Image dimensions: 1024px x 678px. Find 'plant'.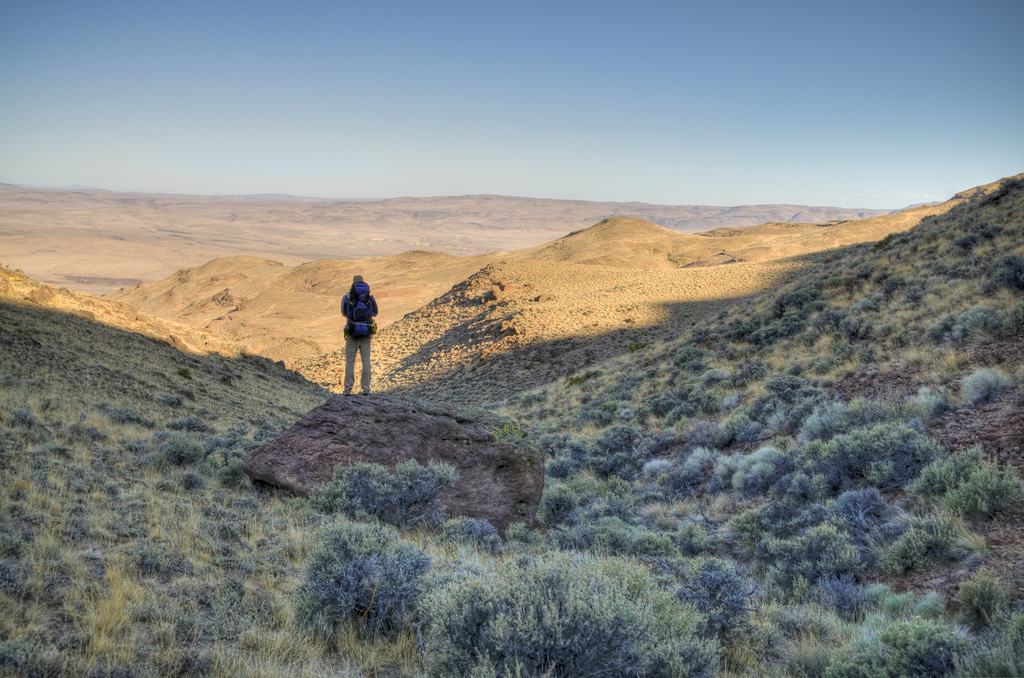
region(0, 24, 1023, 677).
